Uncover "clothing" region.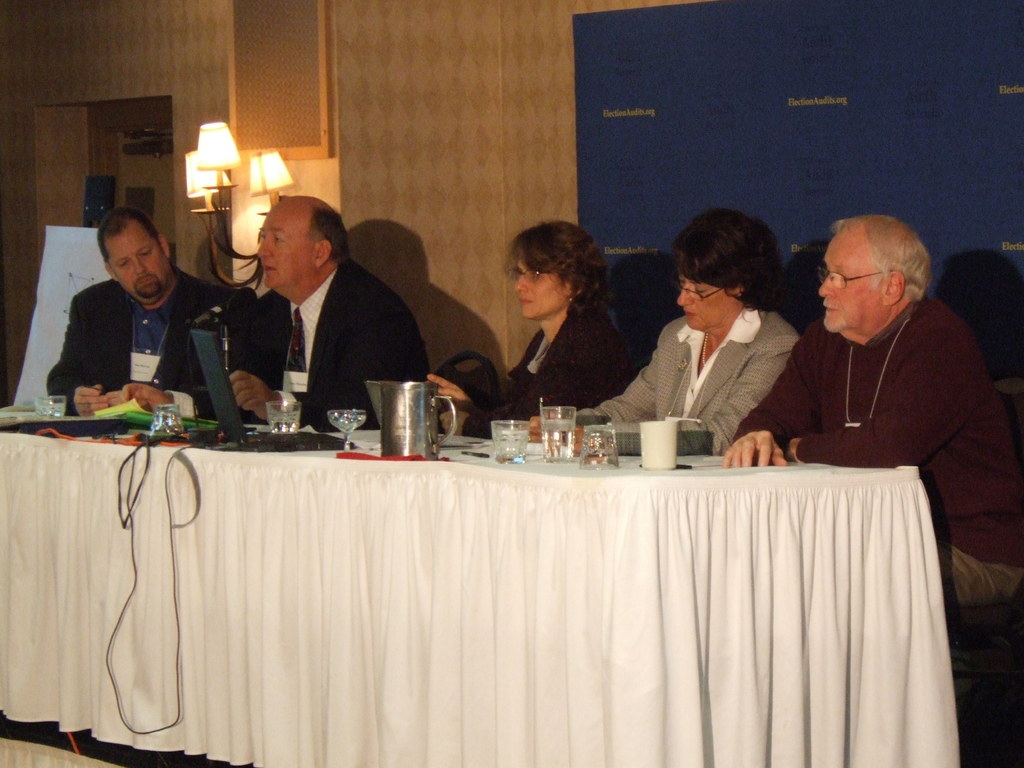
Uncovered: [234,259,429,431].
